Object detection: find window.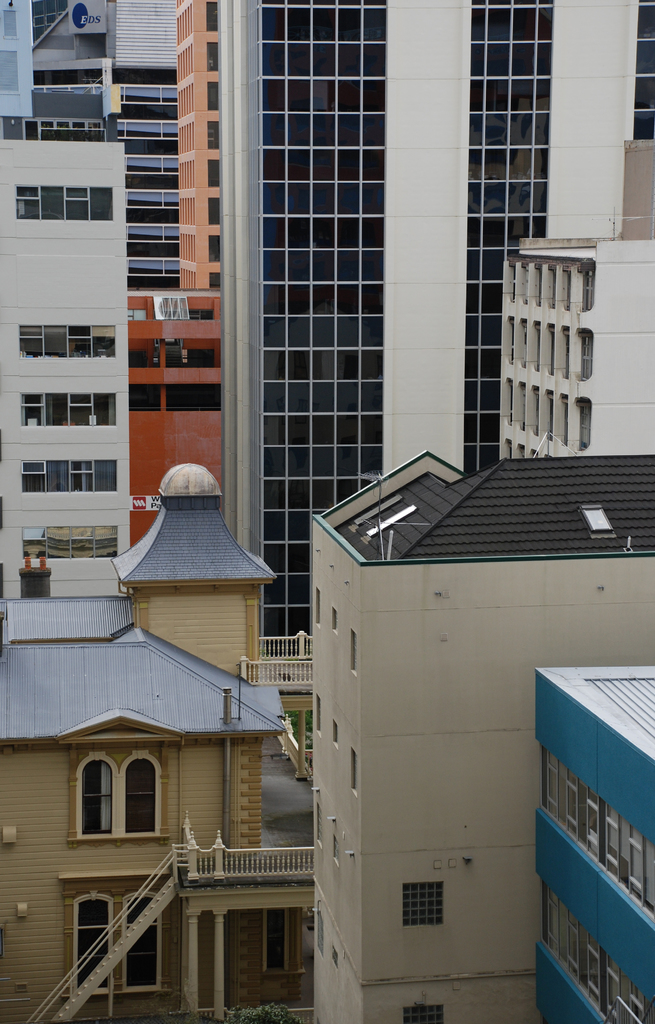
22 527 117 560.
